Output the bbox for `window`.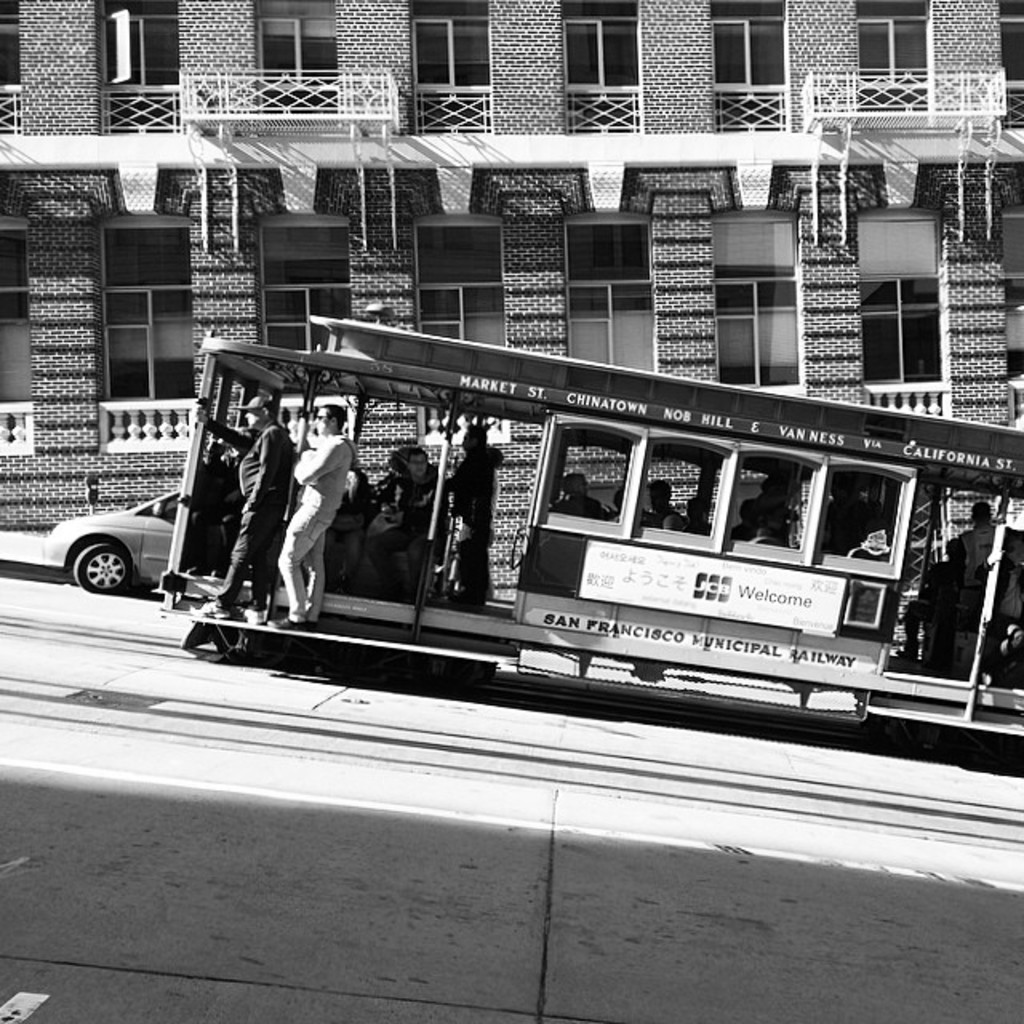
[x1=248, y1=16, x2=336, y2=130].
